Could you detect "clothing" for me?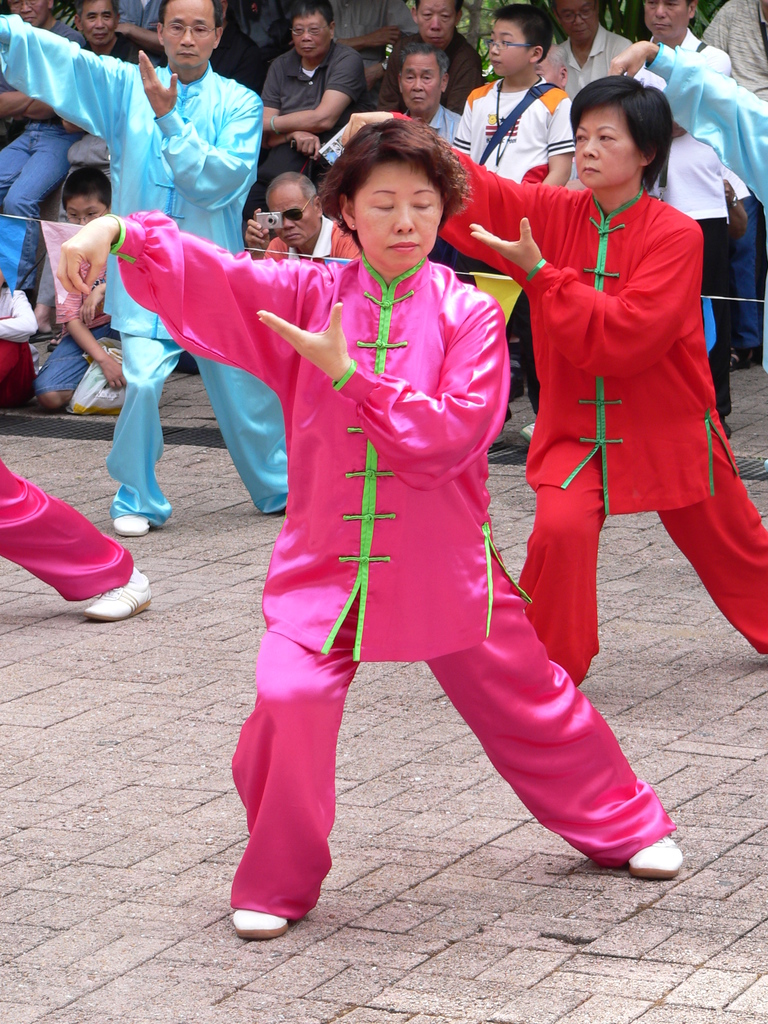
Detection result: box(0, 16, 88, 301).
